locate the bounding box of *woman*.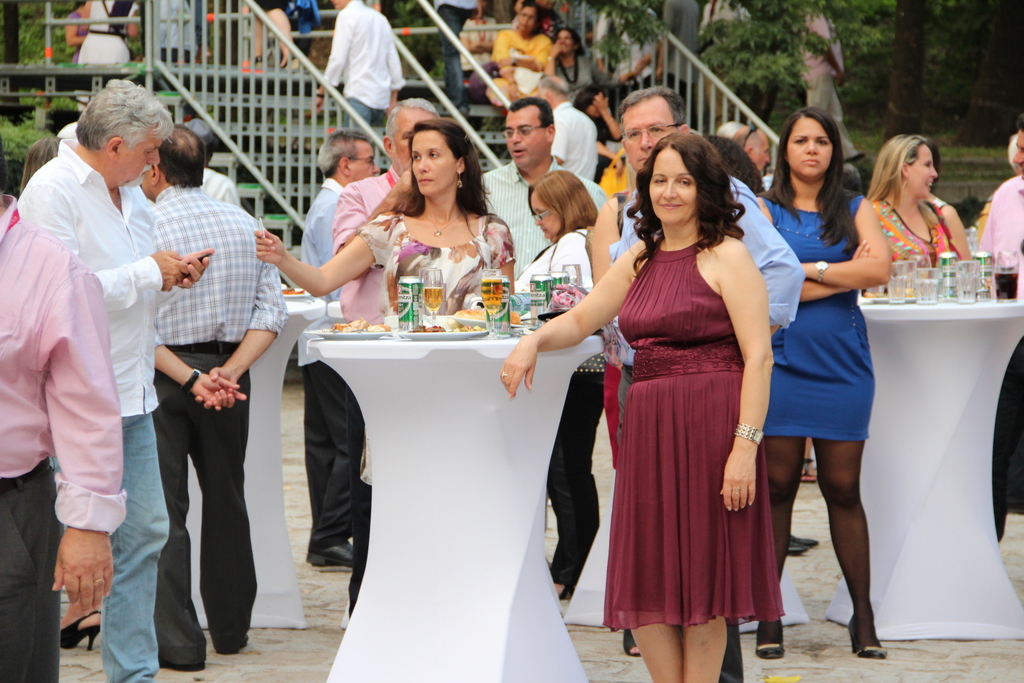
Bounding box: <box>504,168,612,600</box>.
